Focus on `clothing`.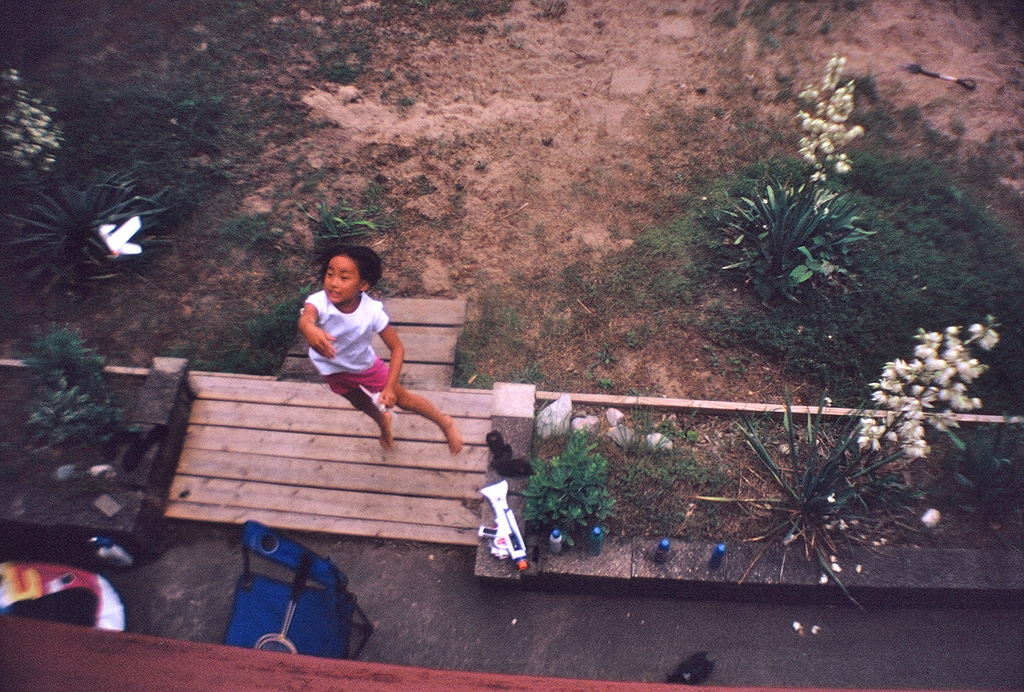
Focused at [300,296,403,427].
